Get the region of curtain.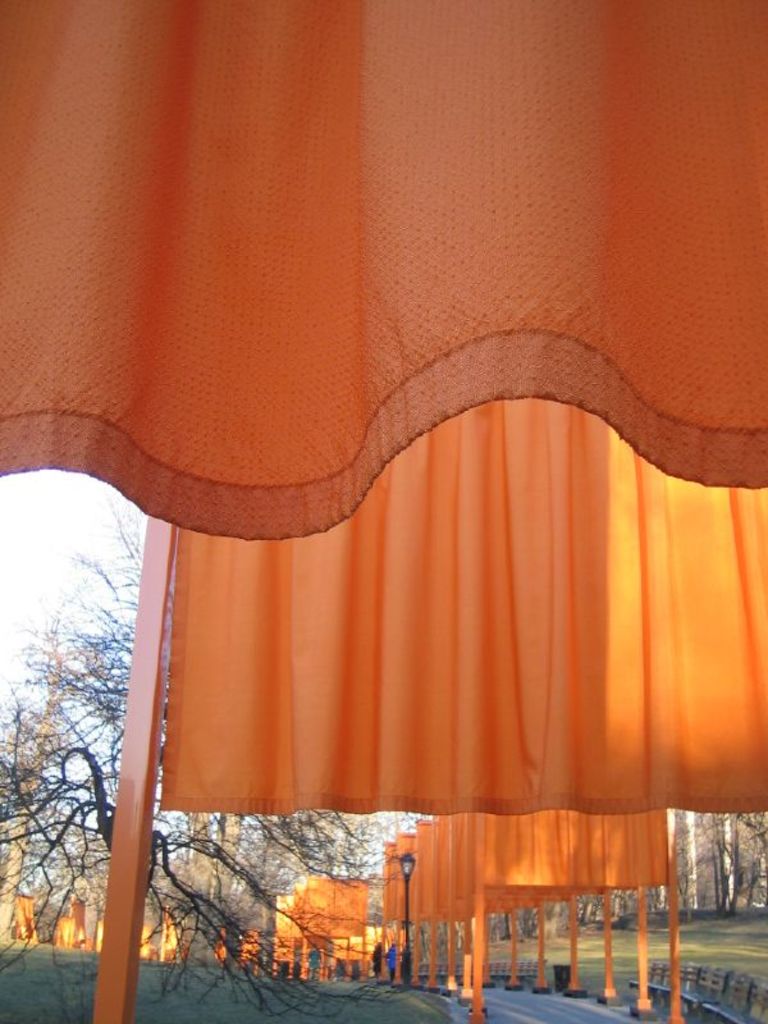
x1=380, y1=837, x2=421, y2=927.
